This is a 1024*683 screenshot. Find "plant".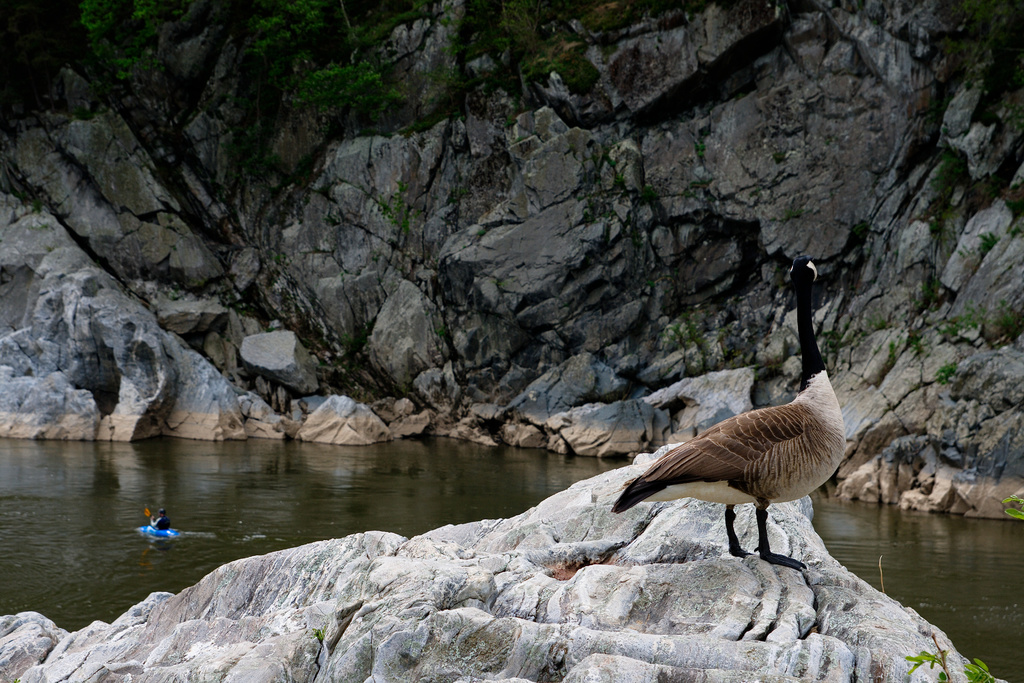
Bounding box: [372, 178, 409, 235].
